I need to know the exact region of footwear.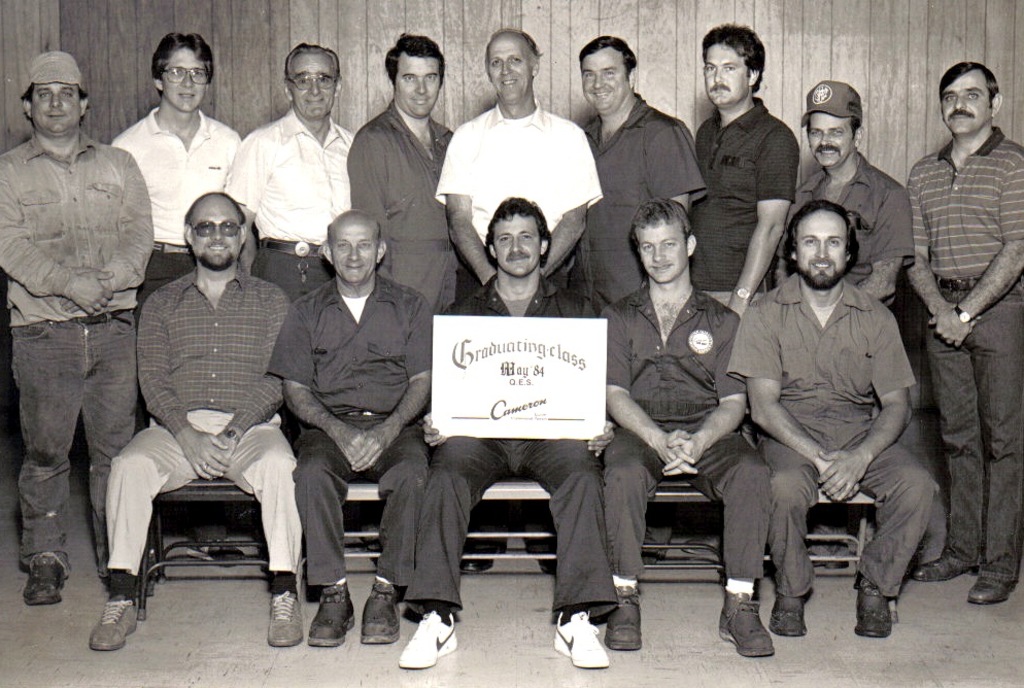
Region: [605,584,643,653].
